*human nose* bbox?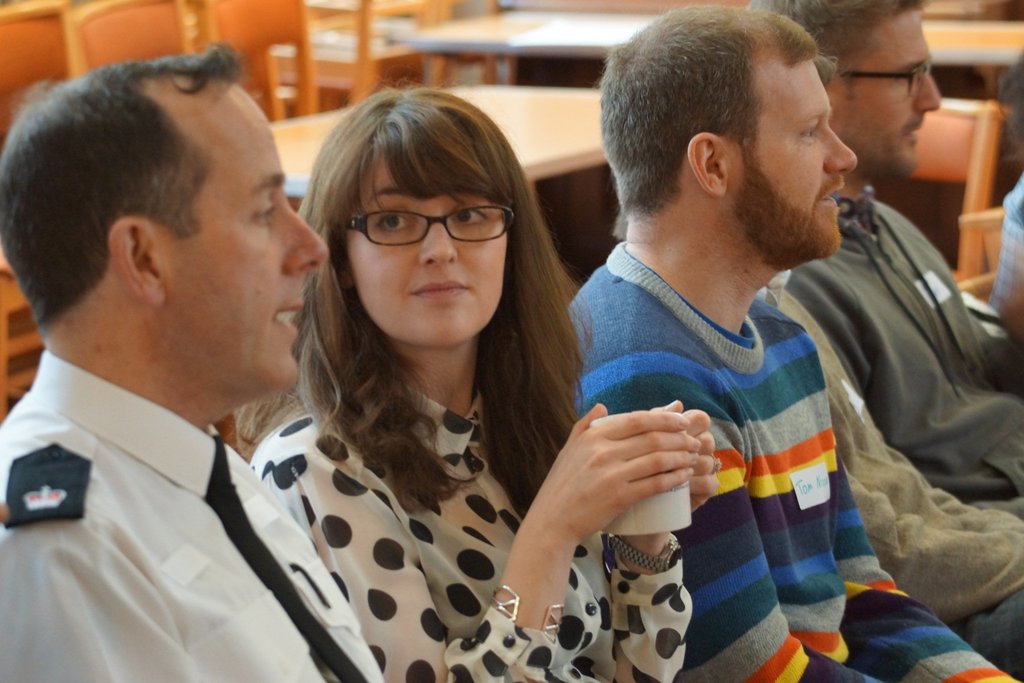
region(285, 201, 333, 277)
